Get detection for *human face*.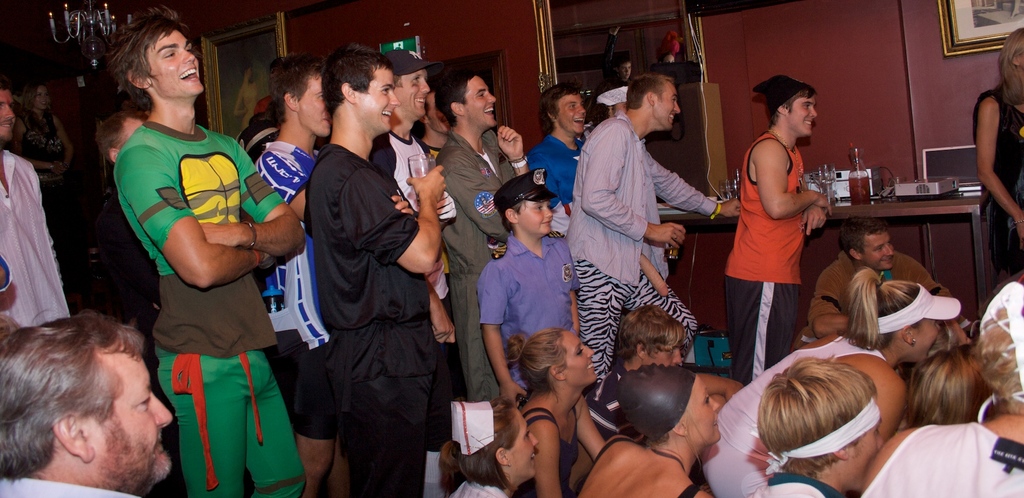
Detection: (x1=909, y1=319, x2=940, y2=365).
